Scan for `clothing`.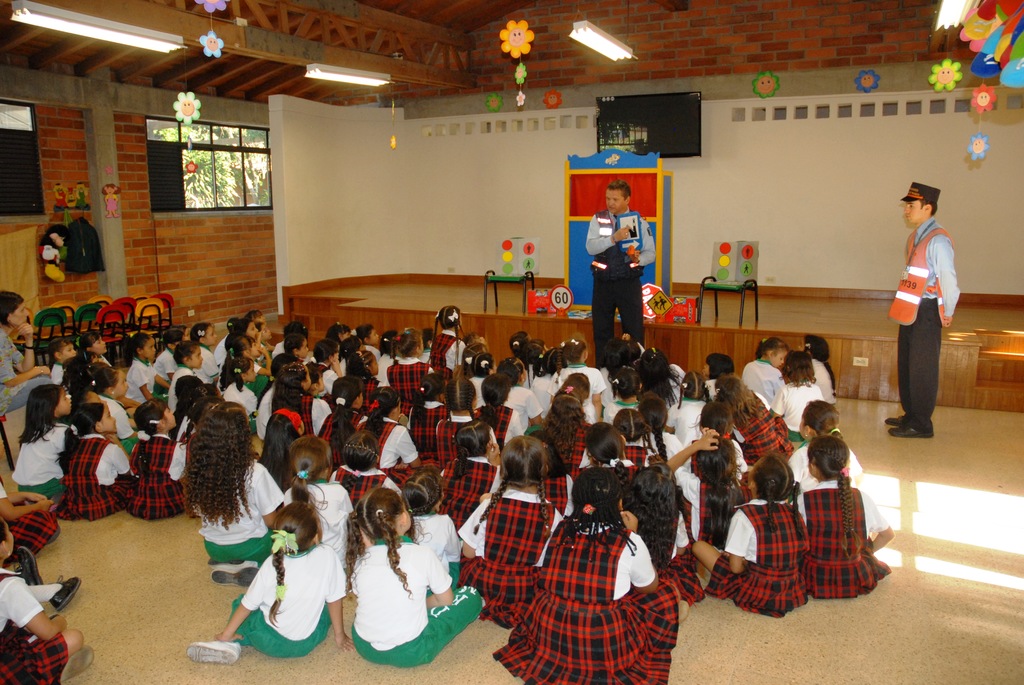
Scan result: box=[584, 203, 659, 370].
